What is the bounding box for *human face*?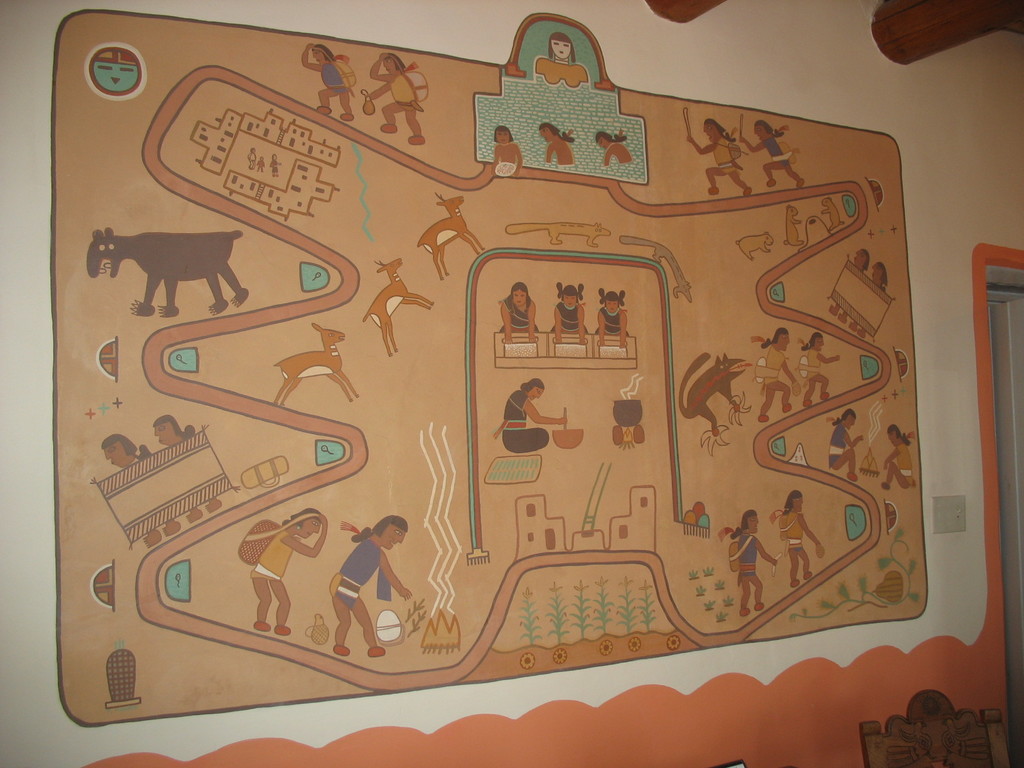
[left=564, top=289, right=574, bottom=306].
